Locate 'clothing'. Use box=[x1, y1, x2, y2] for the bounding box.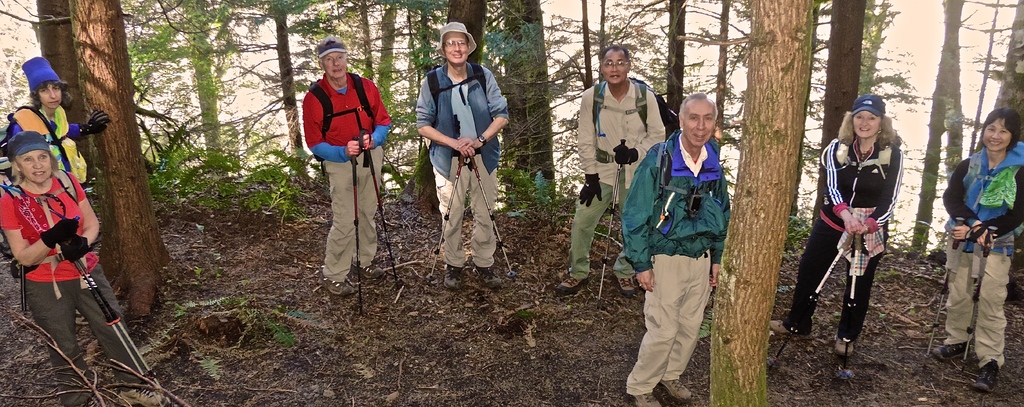
box=[415, 61, 508, 265].
